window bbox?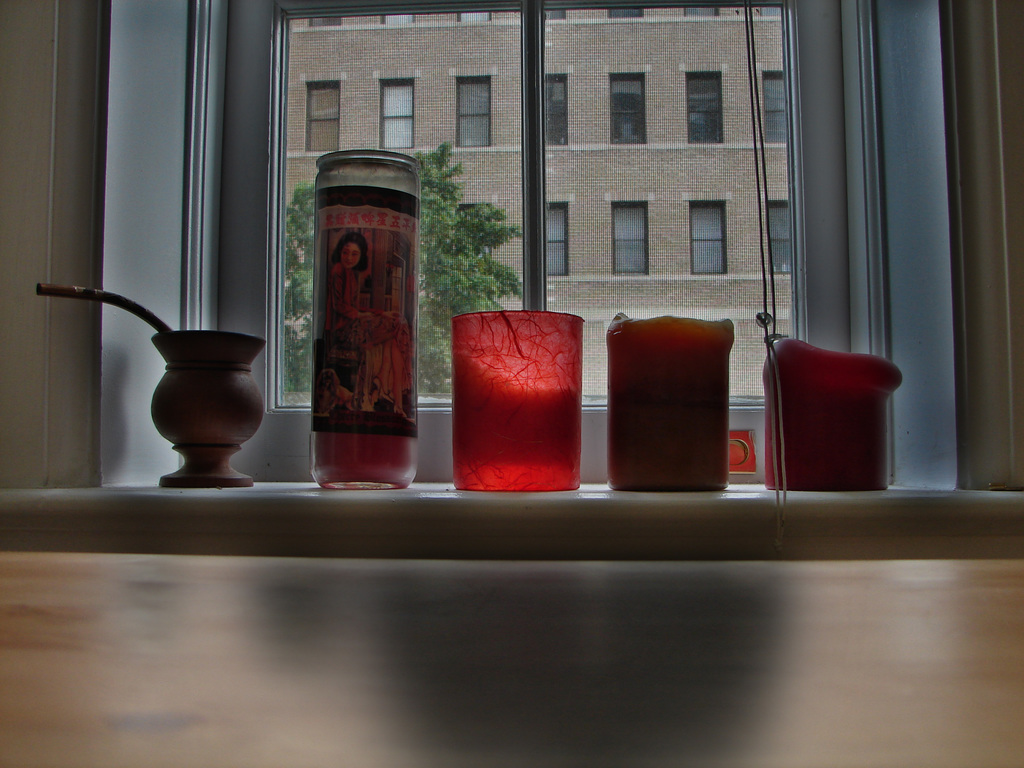
bbox(452, 74, 490, 148)
